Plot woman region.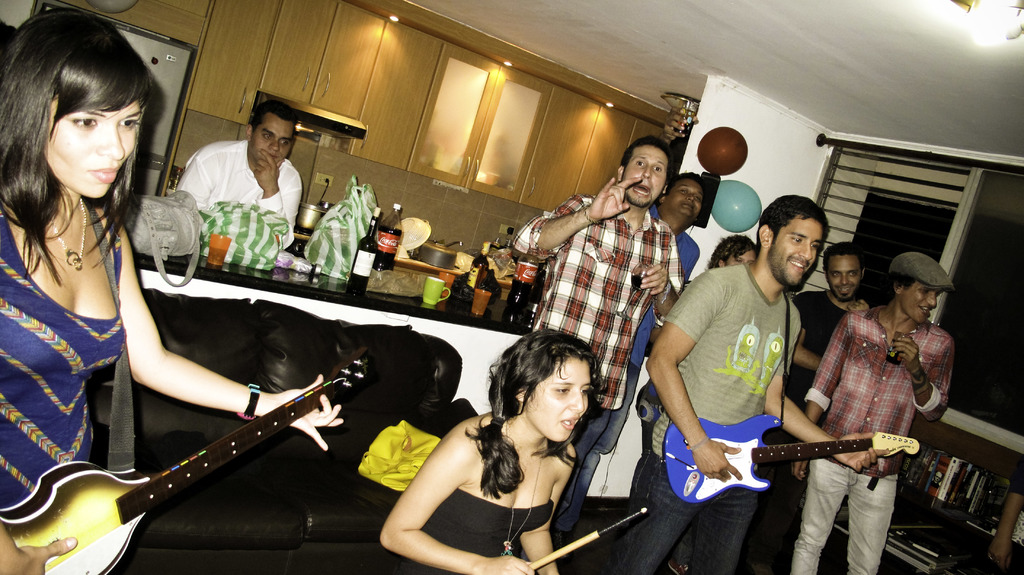
Plotted at (x1=387, y1=333, x2=627, y2=574).
